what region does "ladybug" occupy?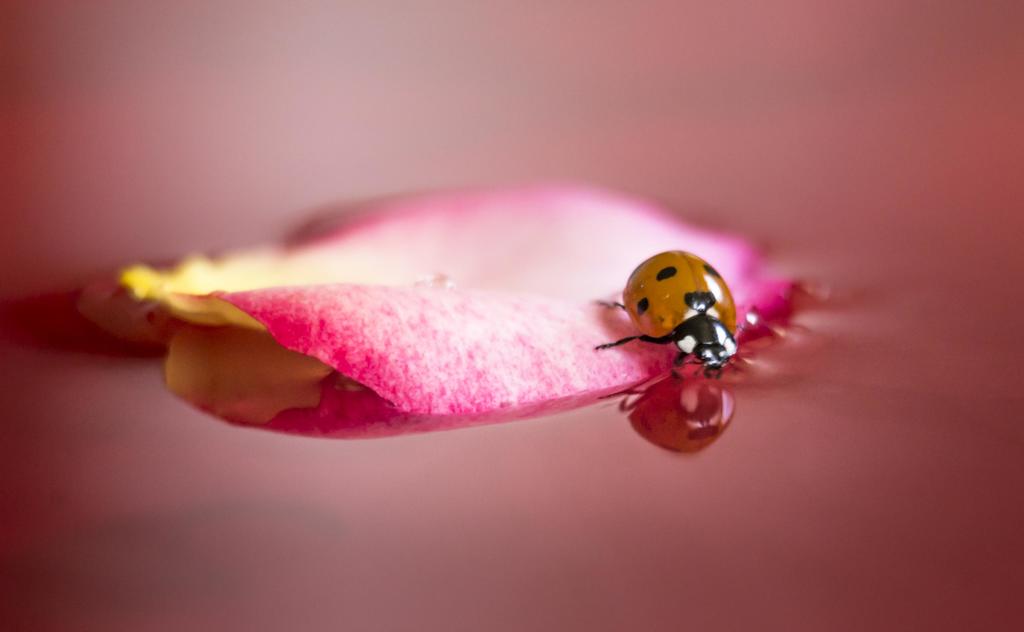
(left=591, top=248, right=742, bottom=383).
